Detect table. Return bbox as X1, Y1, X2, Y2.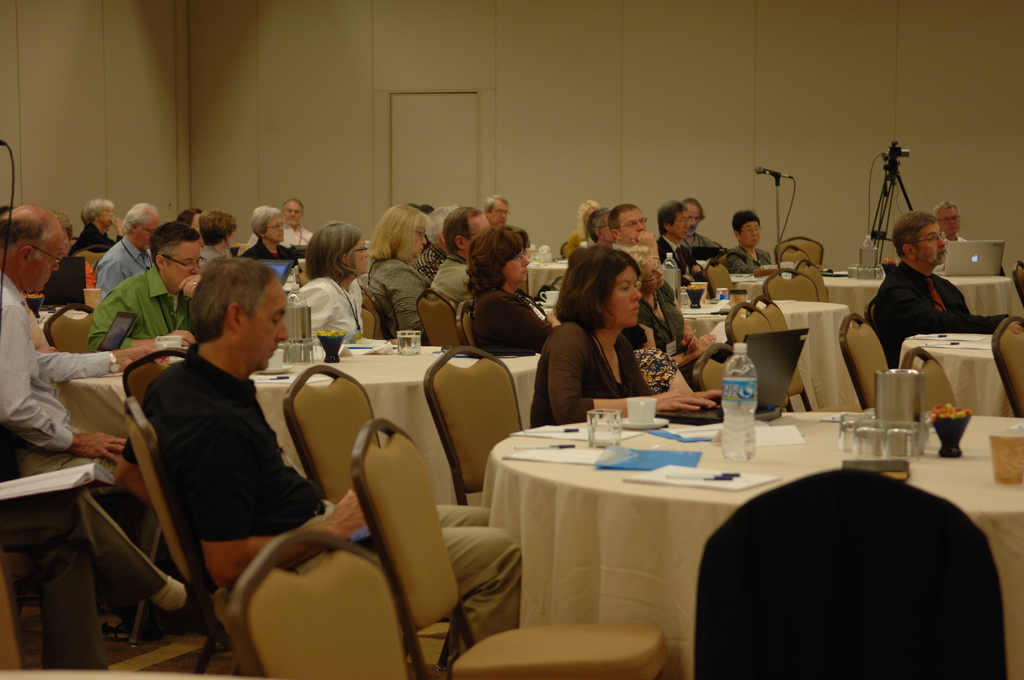
543, 294, 856, 412.
